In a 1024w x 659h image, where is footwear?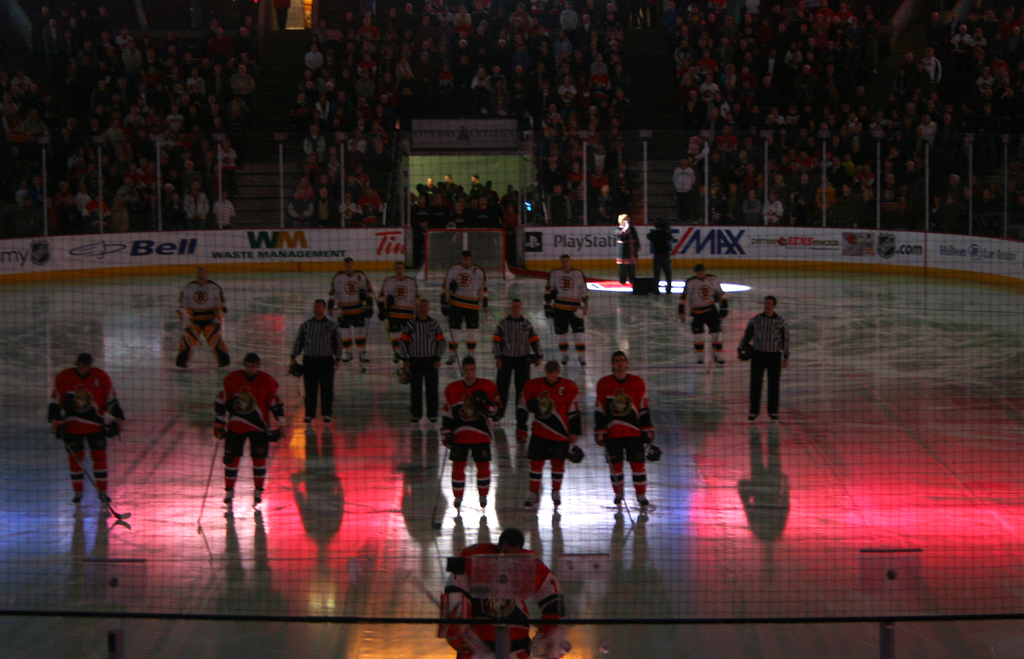
left=306, top=416, right=312, bottom=425.
